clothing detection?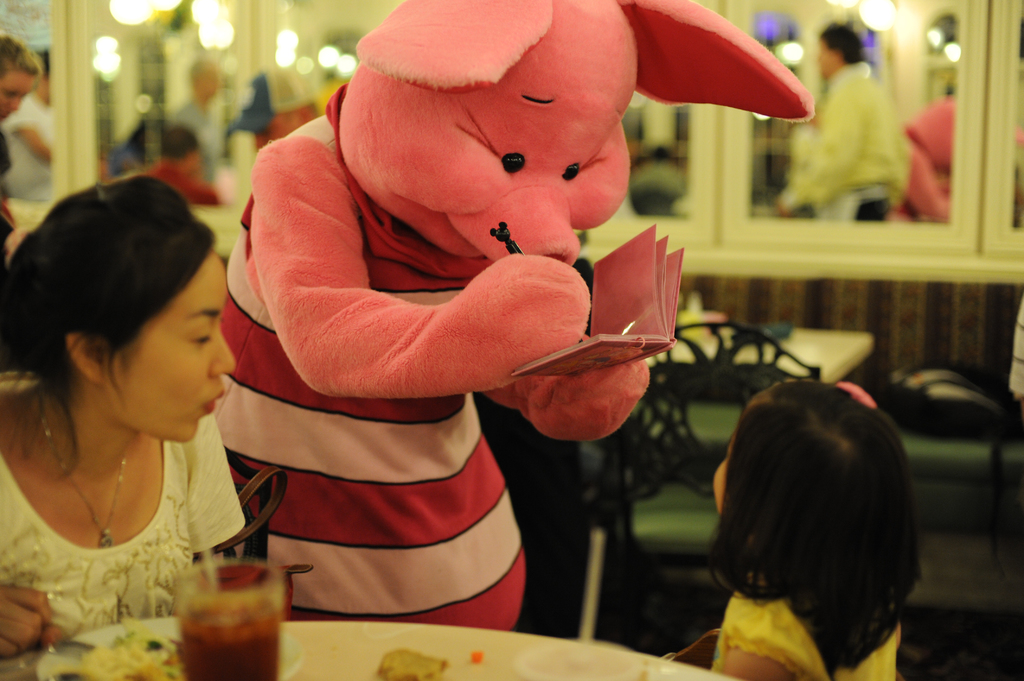
left=0, top=410, right=250, bottom=634
